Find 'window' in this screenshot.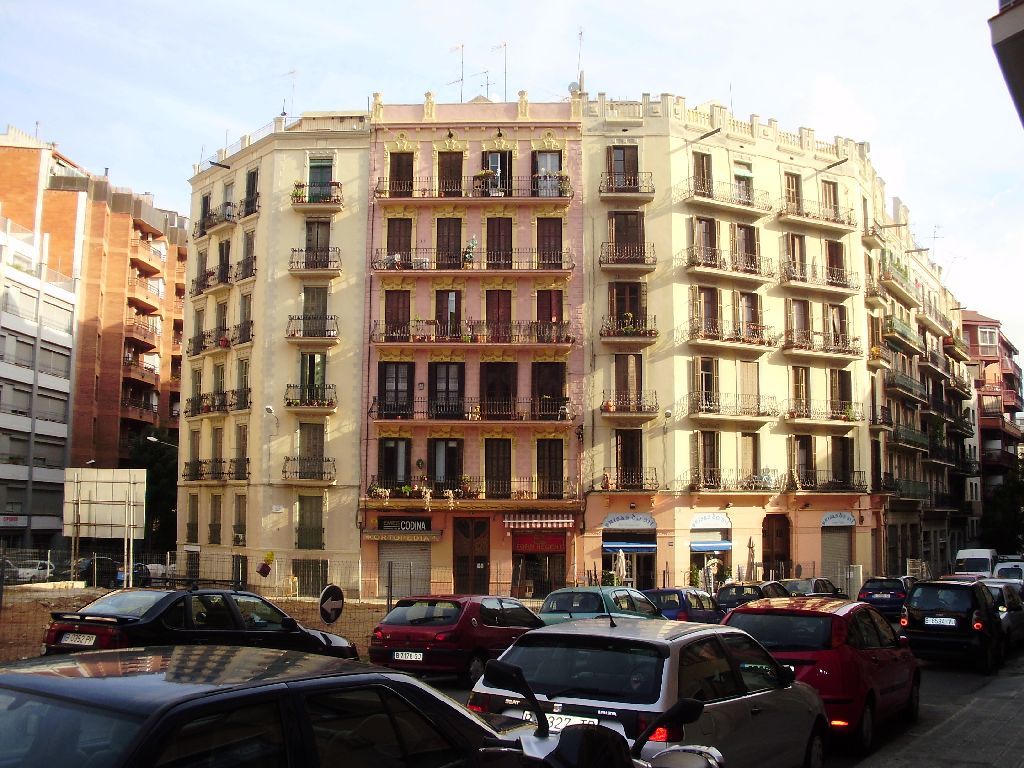
The bounding box for 'window' is (731,171,760,206).
